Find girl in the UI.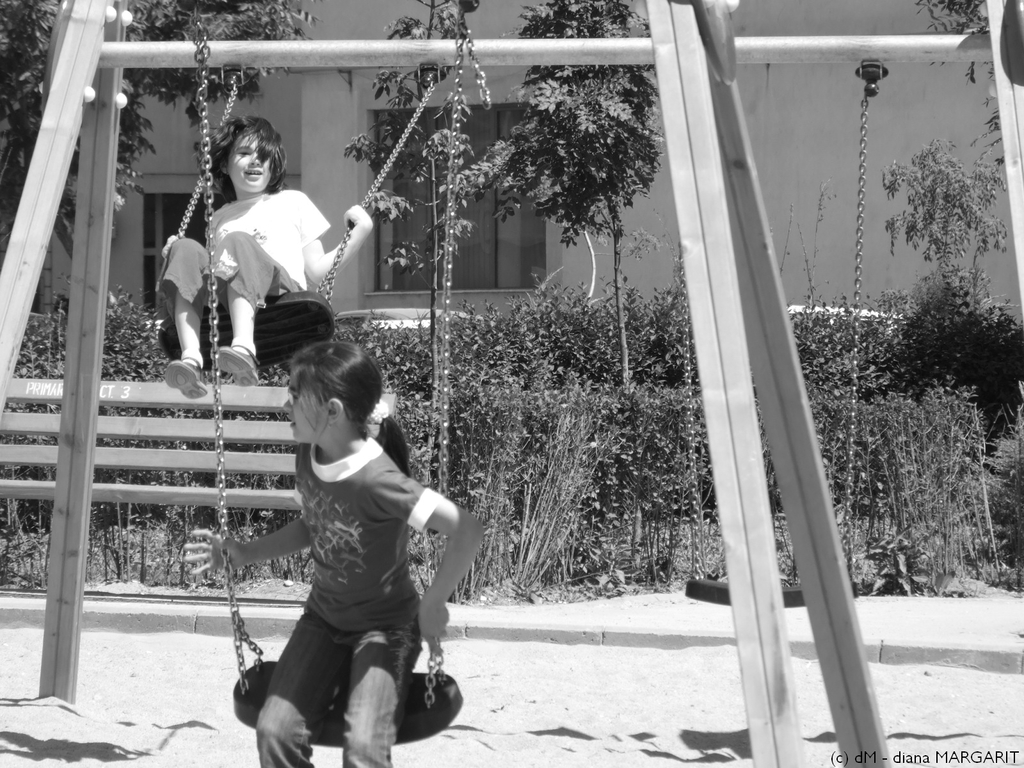
UI element at BBox(182, 342, 486, 767).
